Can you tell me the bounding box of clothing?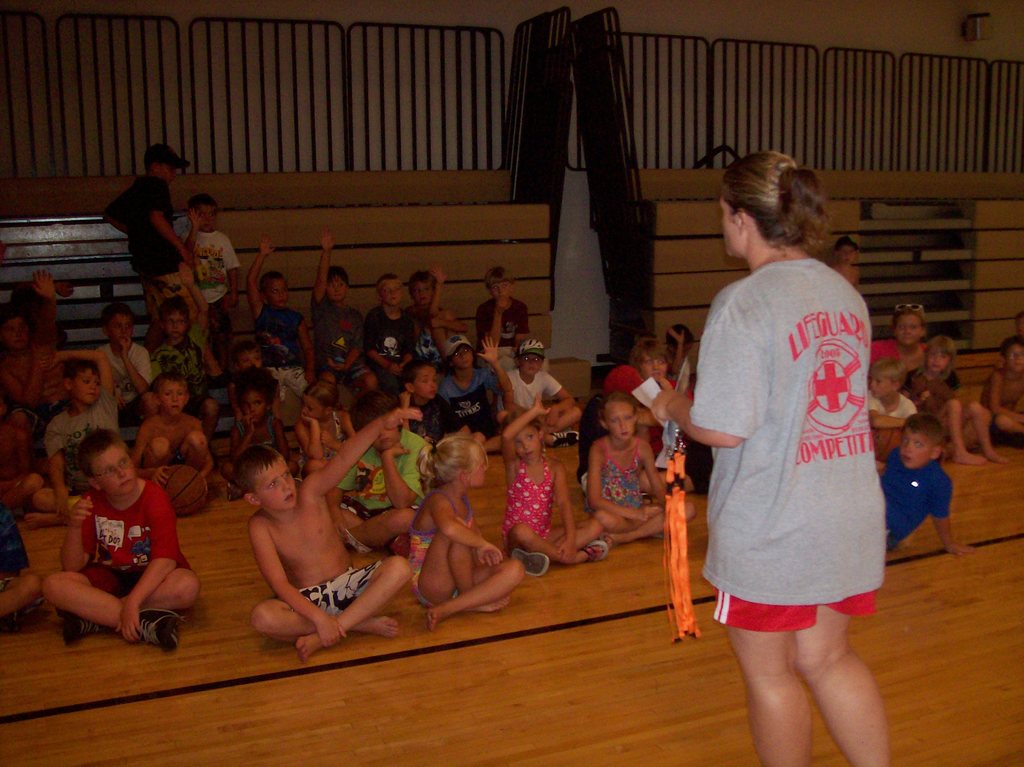
region(315, 302, 365, 381).
